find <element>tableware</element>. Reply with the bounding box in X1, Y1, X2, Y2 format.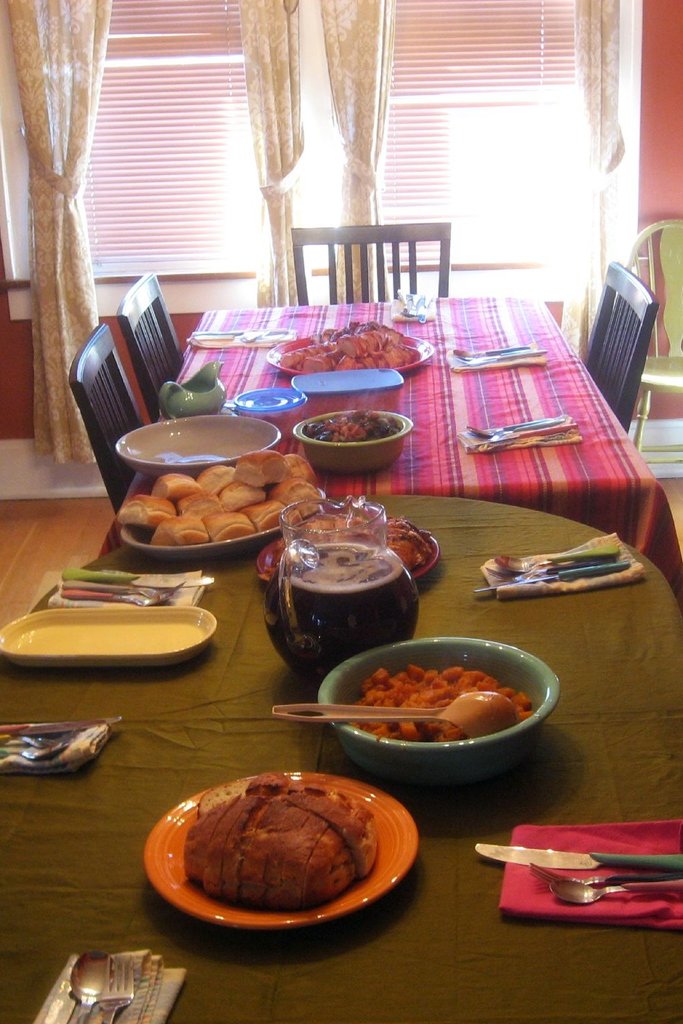
464, 411, 562, 441.
